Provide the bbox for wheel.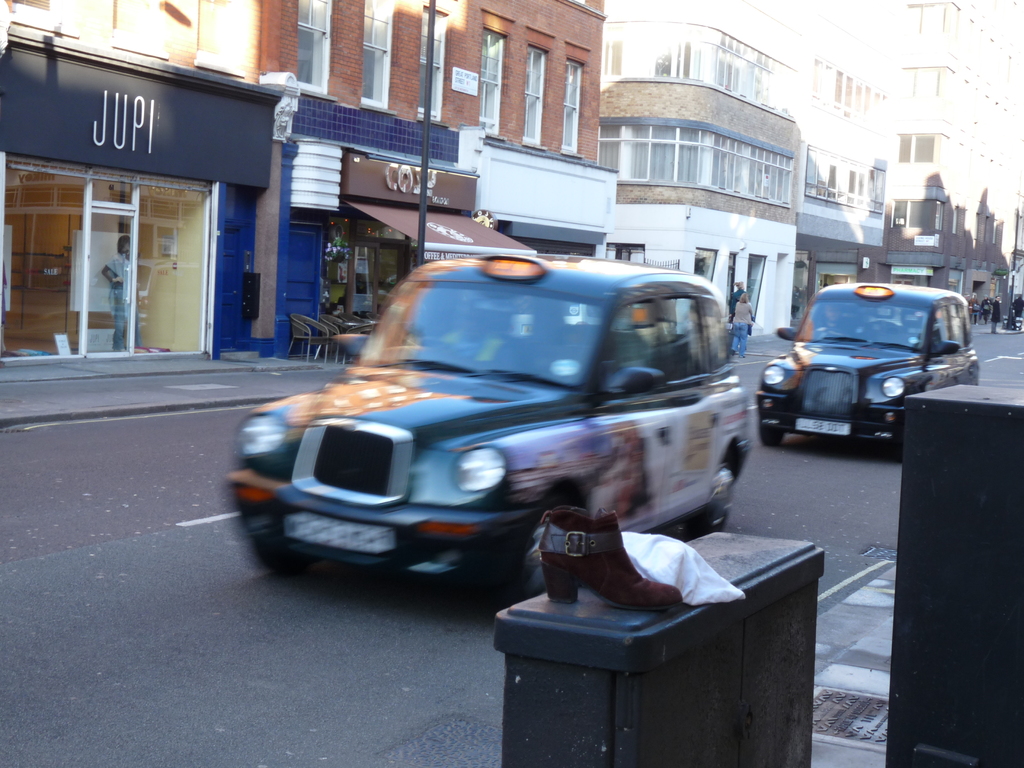
Rect(888, 400, 906, 450).
